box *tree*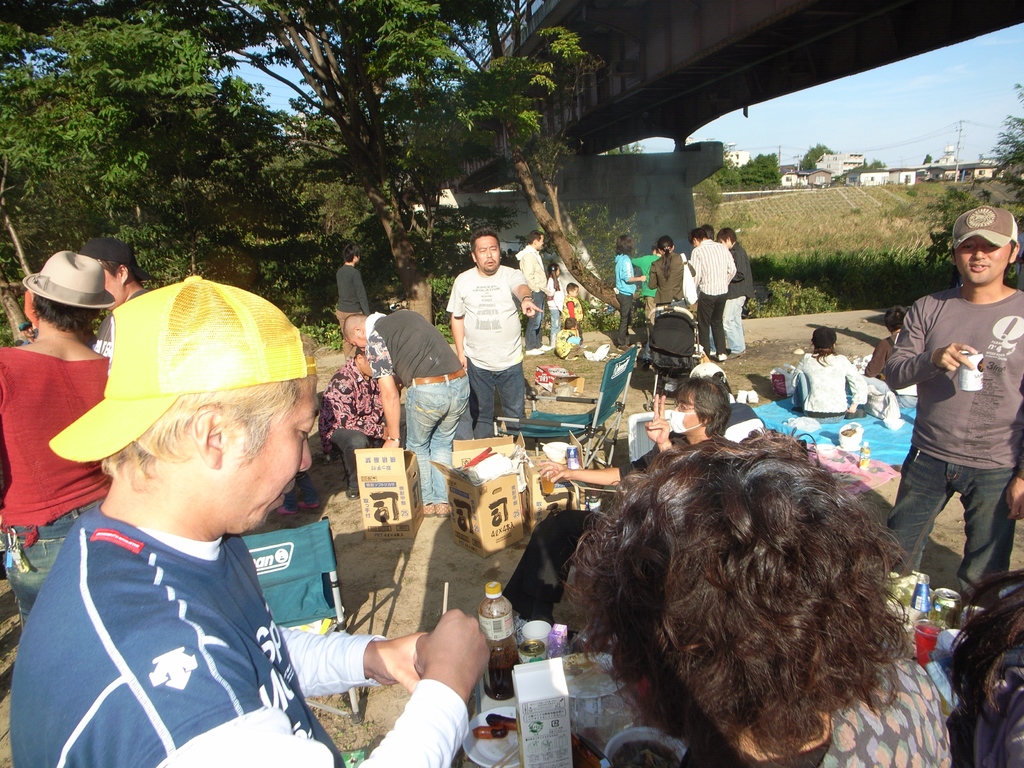
<bbox>744, 152, 781, 184</bbox>
